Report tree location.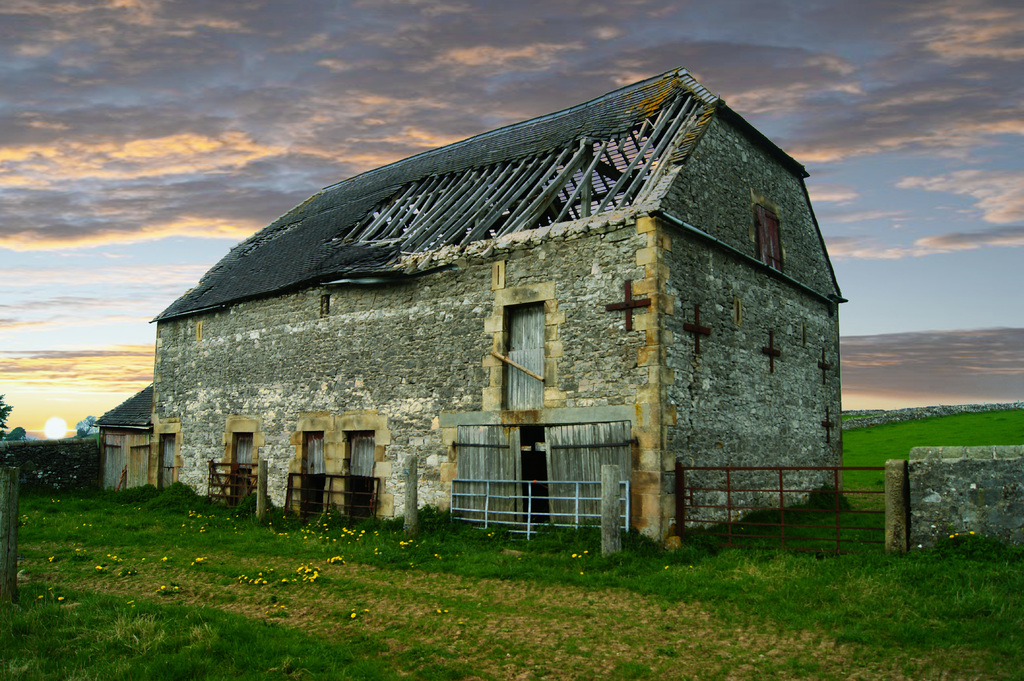
Report: <bbox>0, 398, 15, 432</bbox>.
